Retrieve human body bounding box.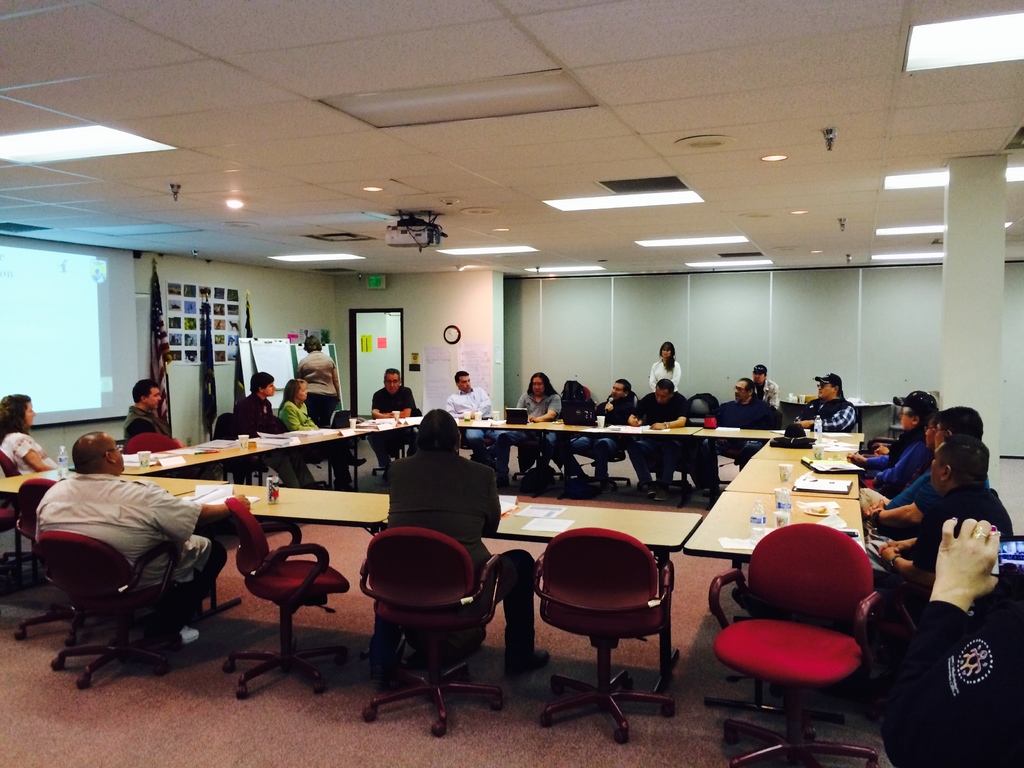
Bounding box: [x1=365, y1=381, x2=413, y2=468].
